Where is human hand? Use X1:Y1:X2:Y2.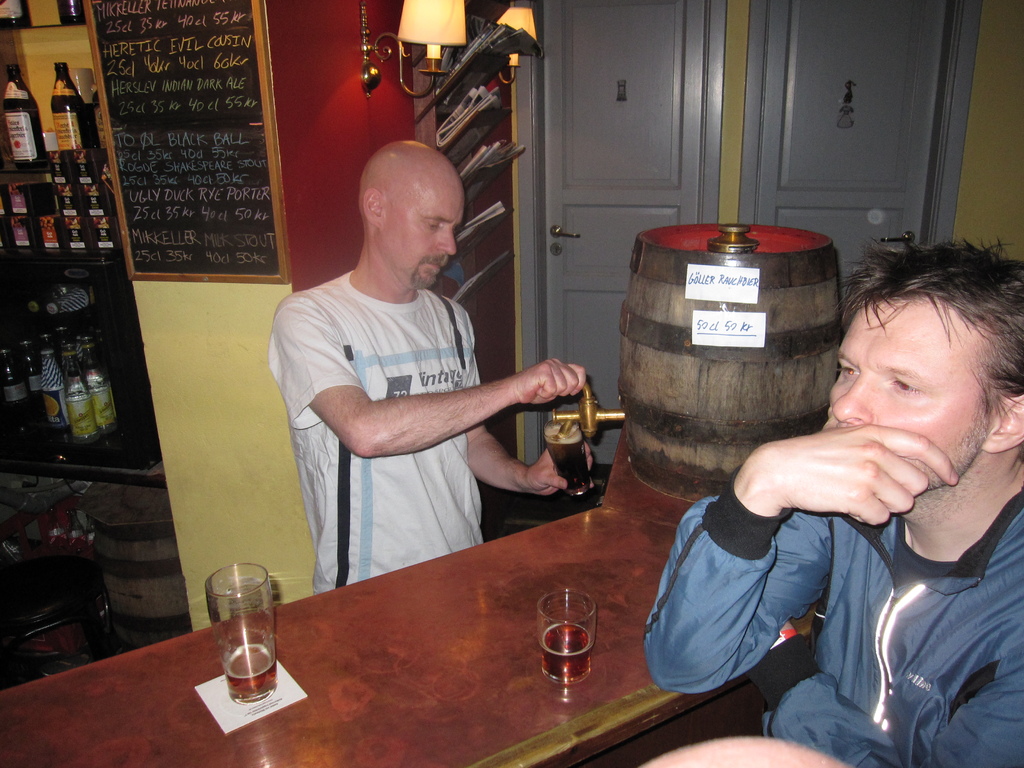
526:440:596:500.
